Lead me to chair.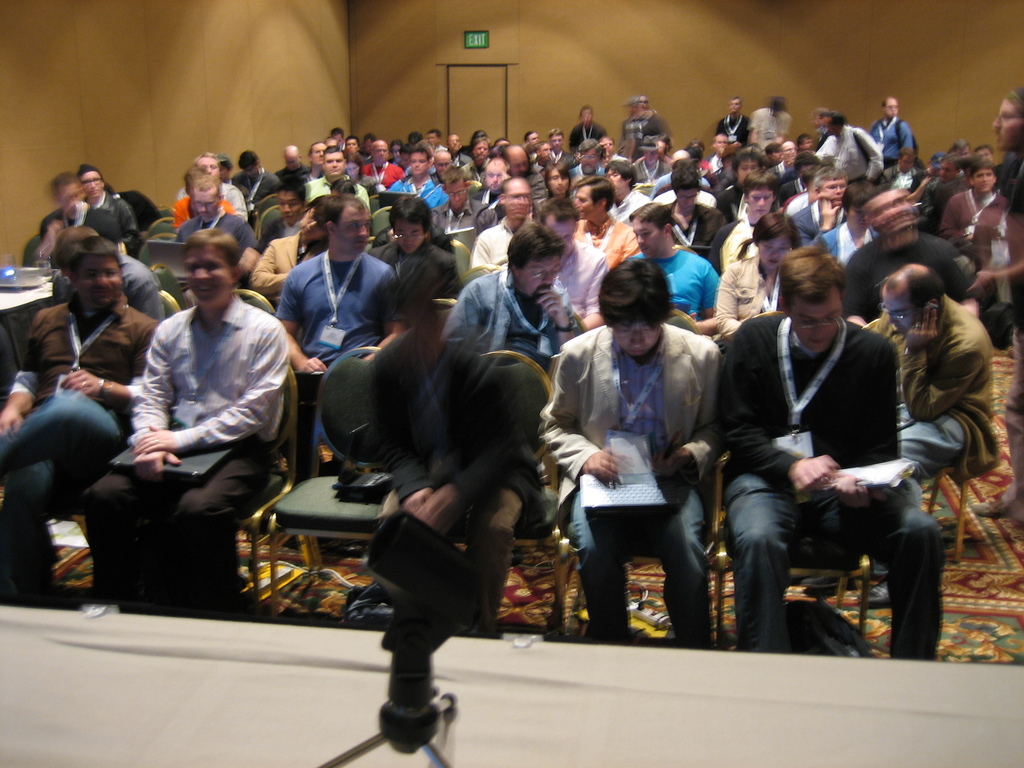
Lead to select_region(468, 342, 561, 640).
